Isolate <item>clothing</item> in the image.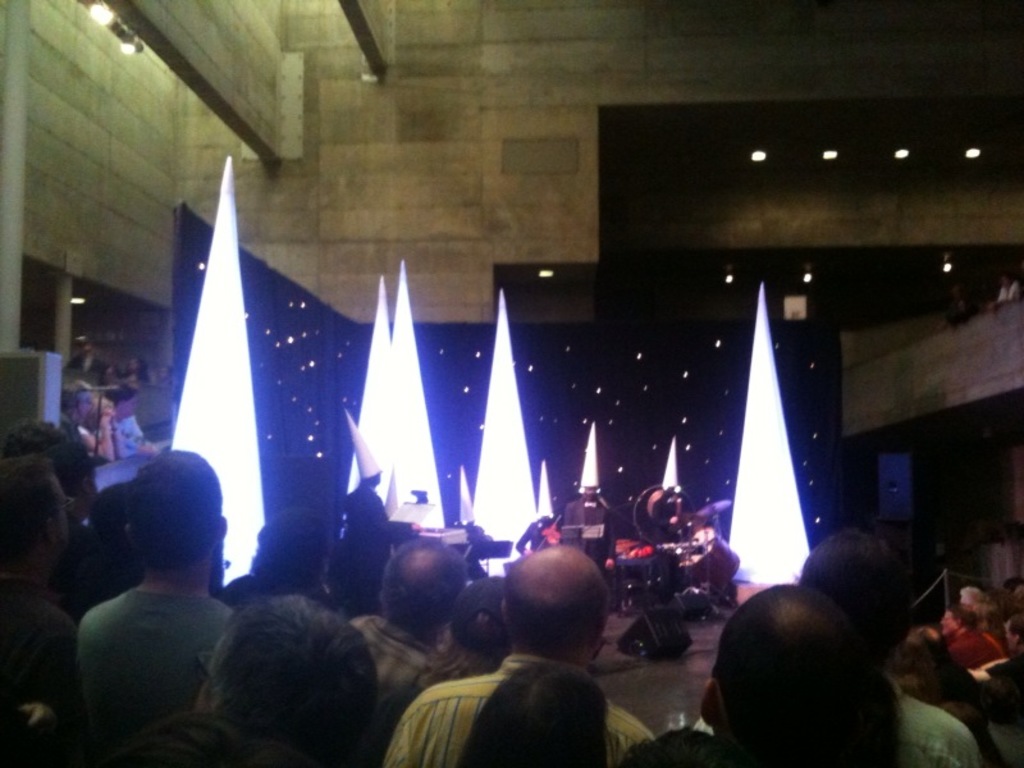
Isolated region: 378,654,657,767.
